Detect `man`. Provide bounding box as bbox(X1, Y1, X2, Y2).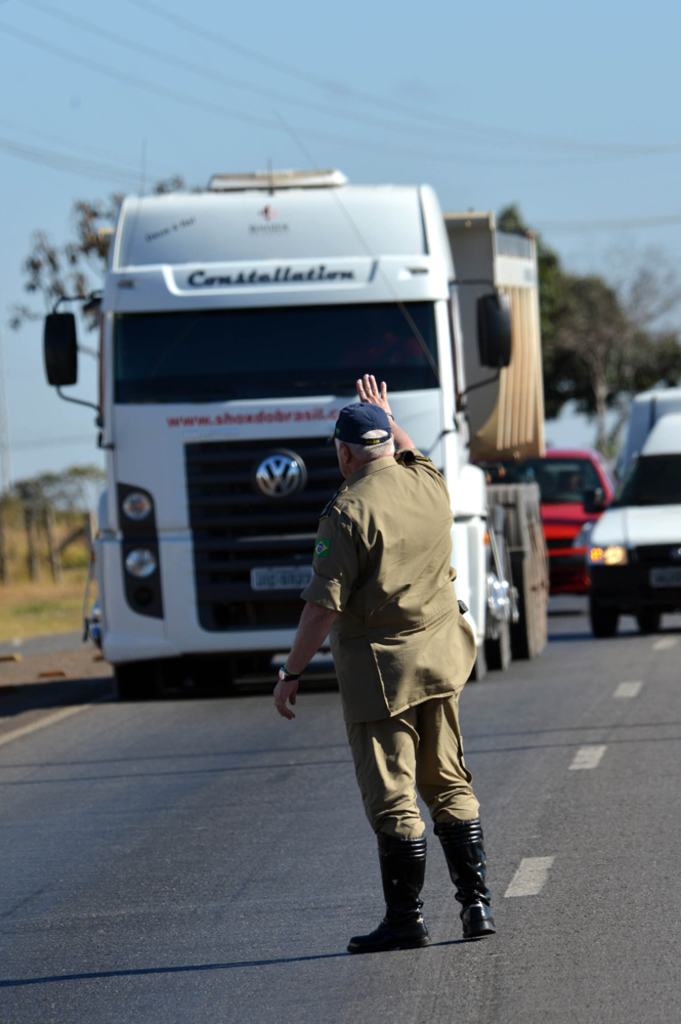
bbox(289, 330, 499, 961).
